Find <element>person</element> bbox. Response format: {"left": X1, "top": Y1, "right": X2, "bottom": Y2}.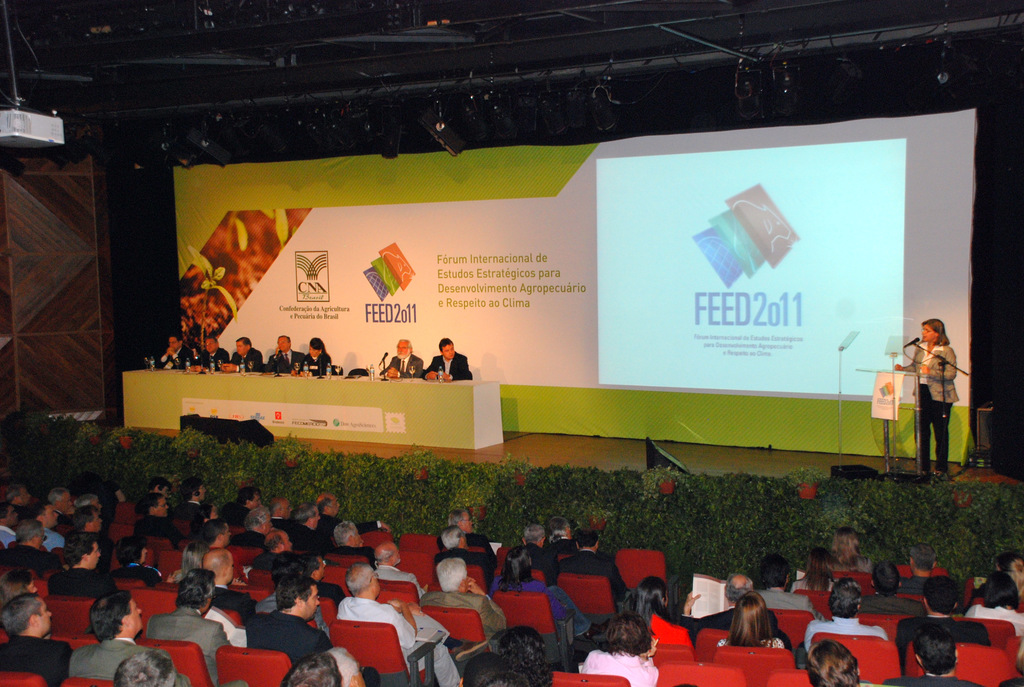
{"left": 449, "top": 510, "right": 493, "bottom": 544}.
